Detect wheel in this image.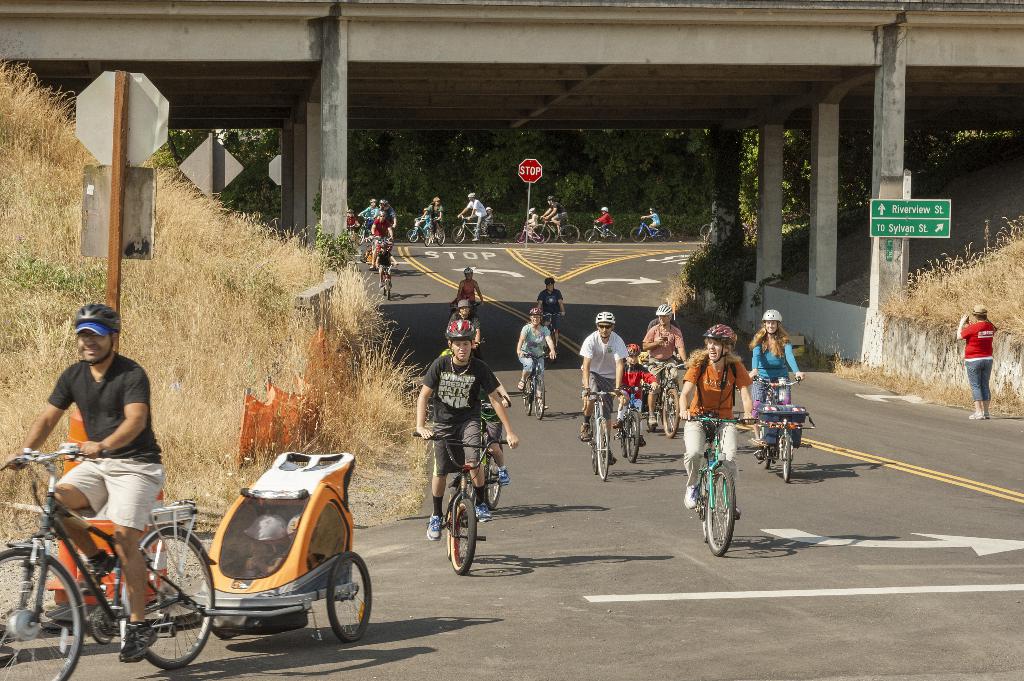
Detection: 385:275:394:301.
